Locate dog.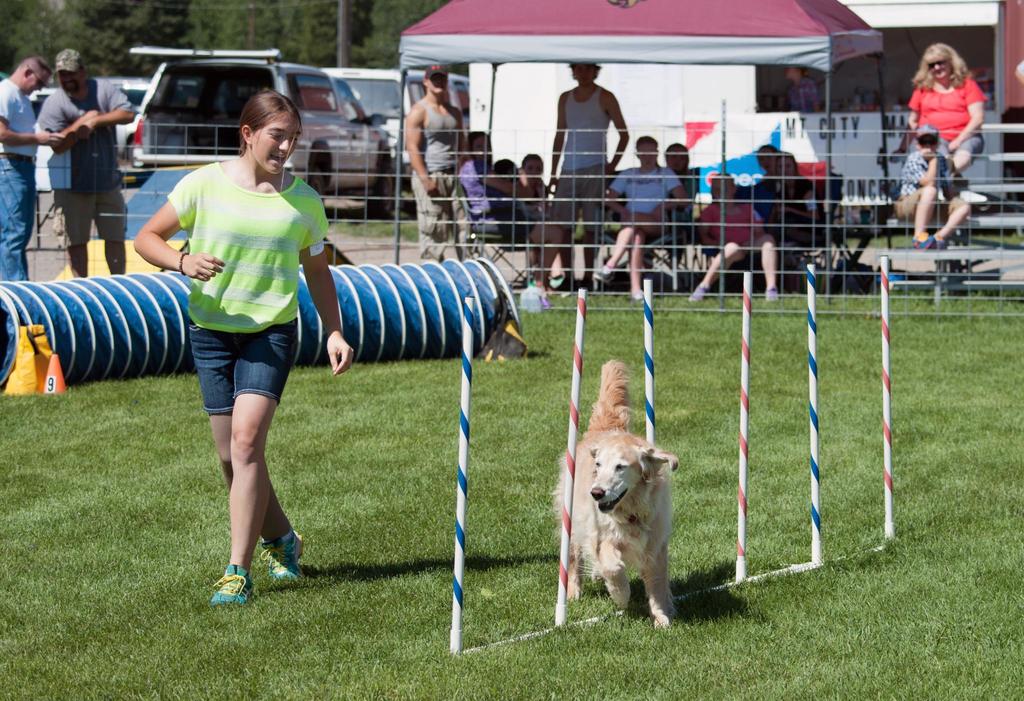
Bounding box: <box>549,358,680,633</box>.
